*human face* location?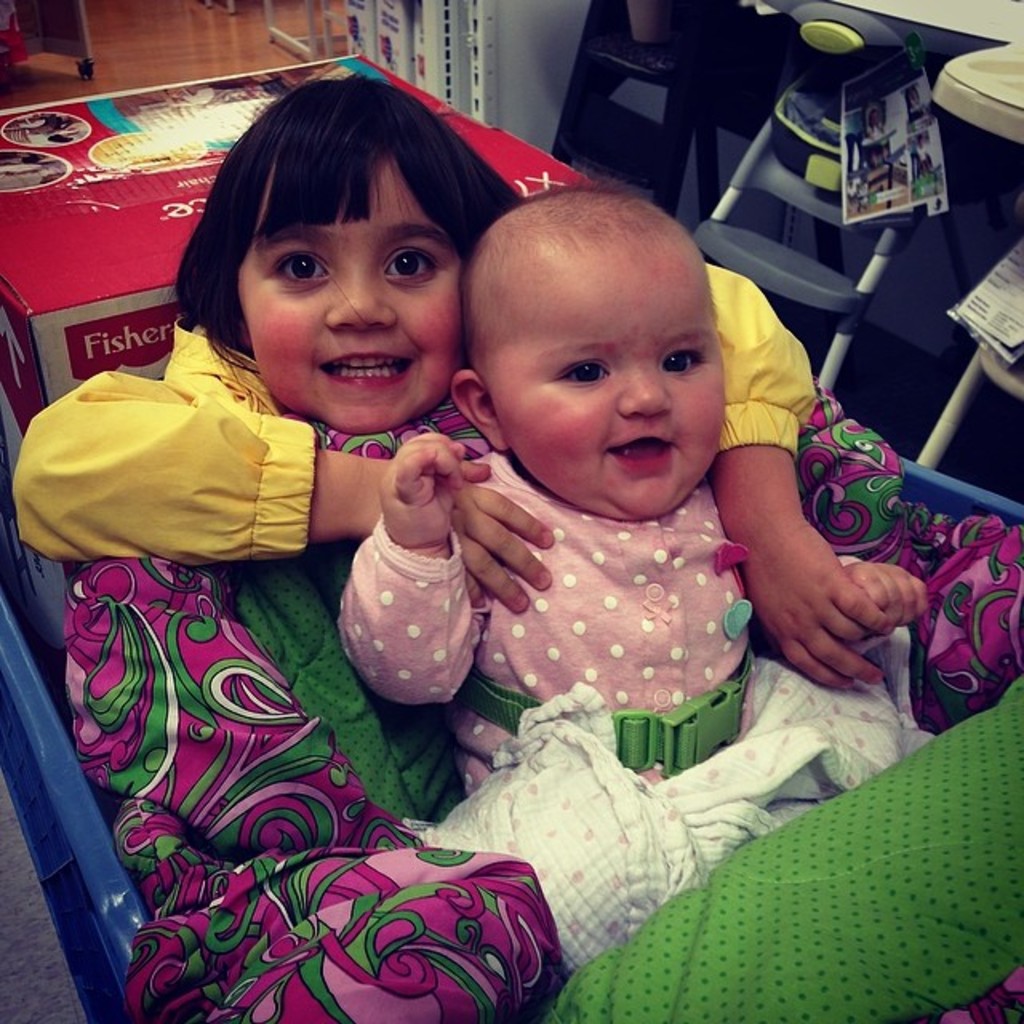
{"left": 226, "top": 142, "right": 469, "bottom": 435}
